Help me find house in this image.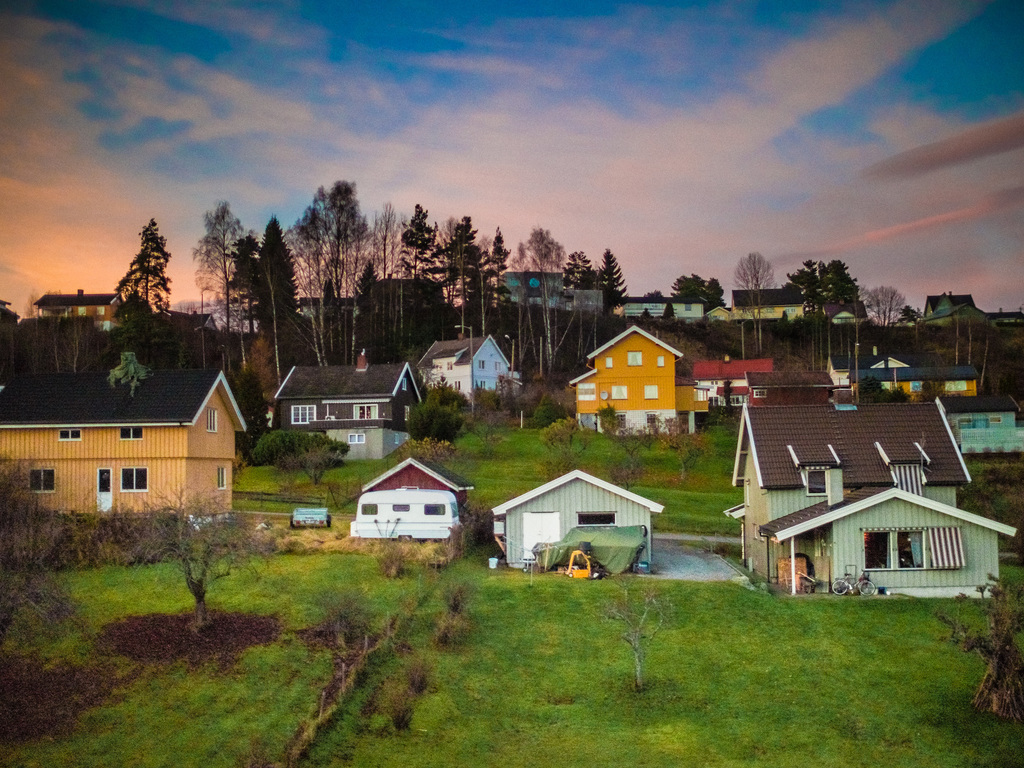
Found it: [left=691, top=349, right=771, bottom=399].
